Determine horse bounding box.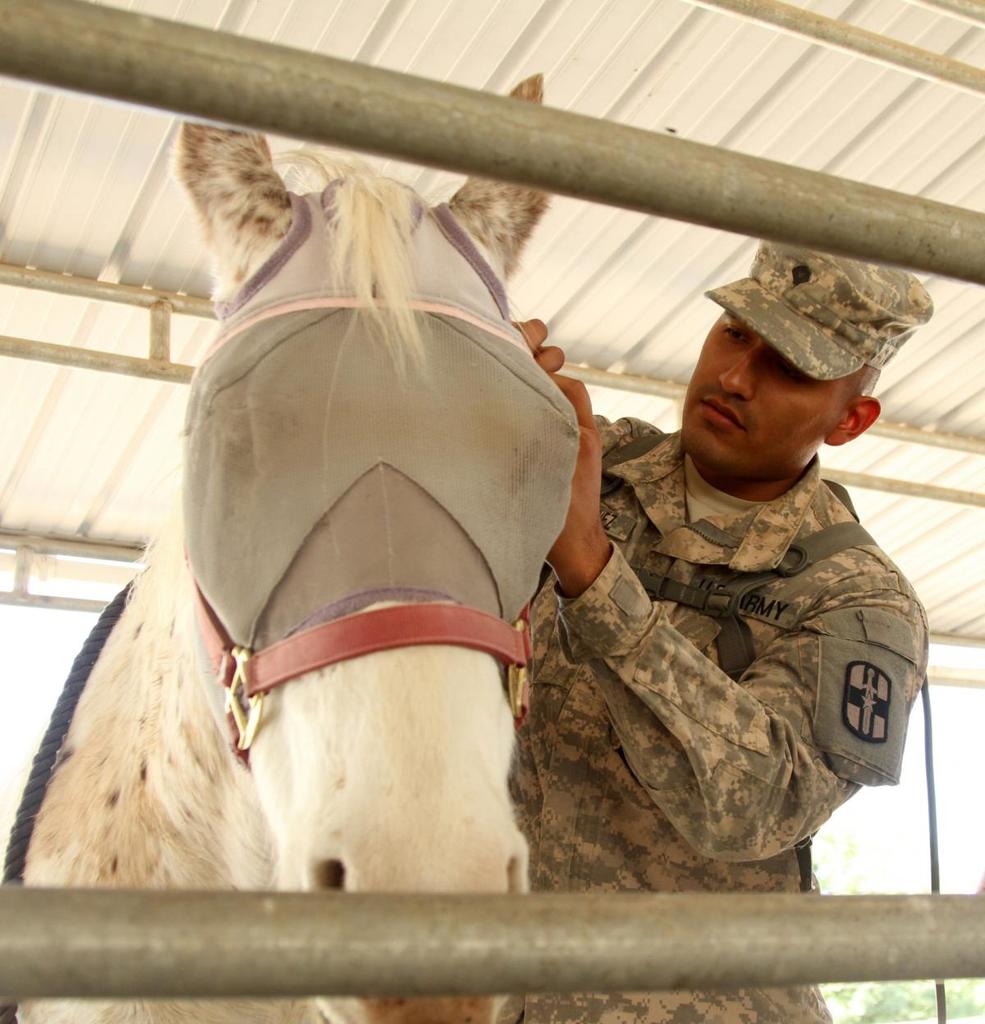
Determined: detection(0, 76, 549, 1023).
